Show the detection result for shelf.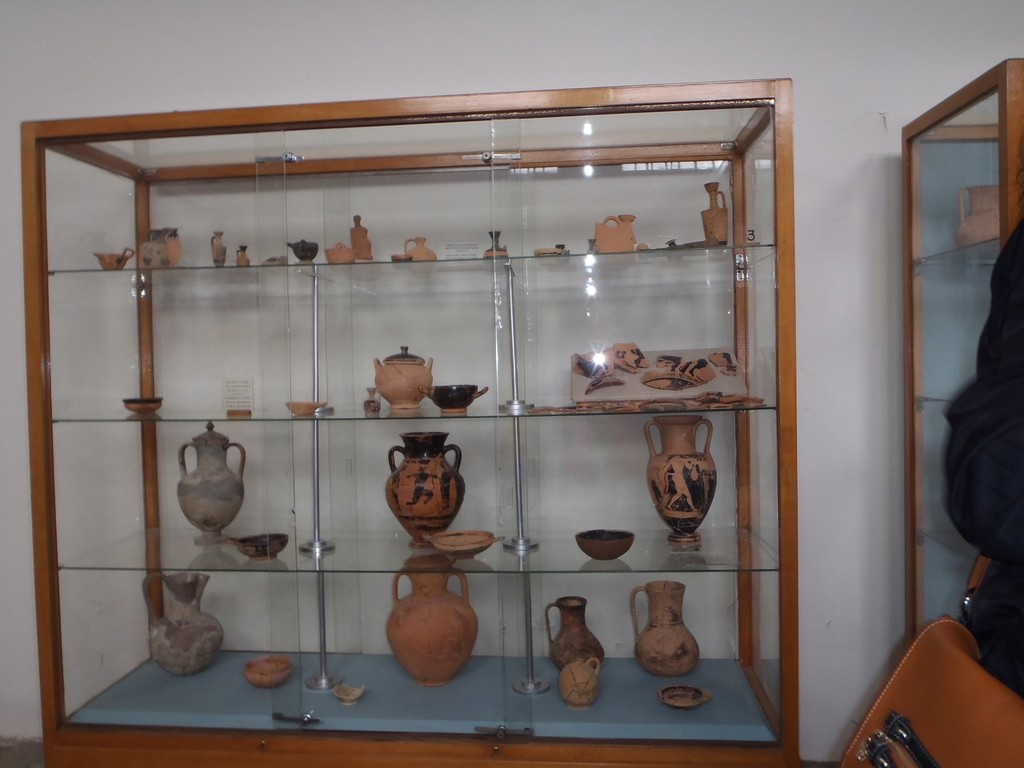
(43, 428, 793, 586).
